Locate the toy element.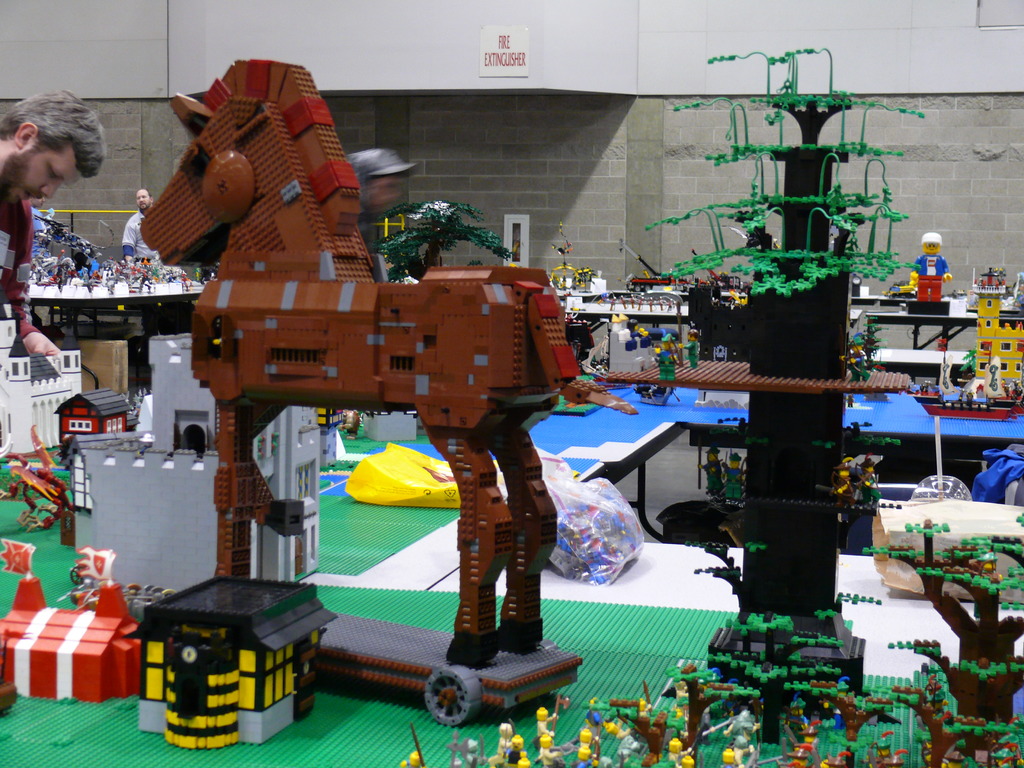
Element bbox: rect(730, 451, 755, 487).
